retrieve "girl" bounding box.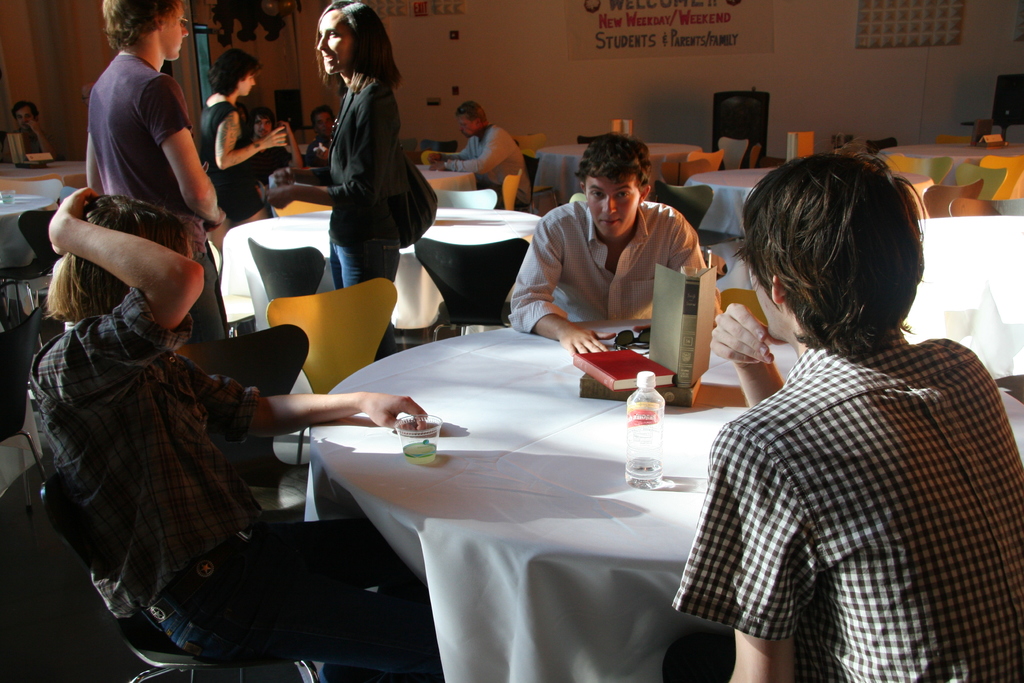
Bounding box: [x1=195, y1=42, x2=290, y2=251].
